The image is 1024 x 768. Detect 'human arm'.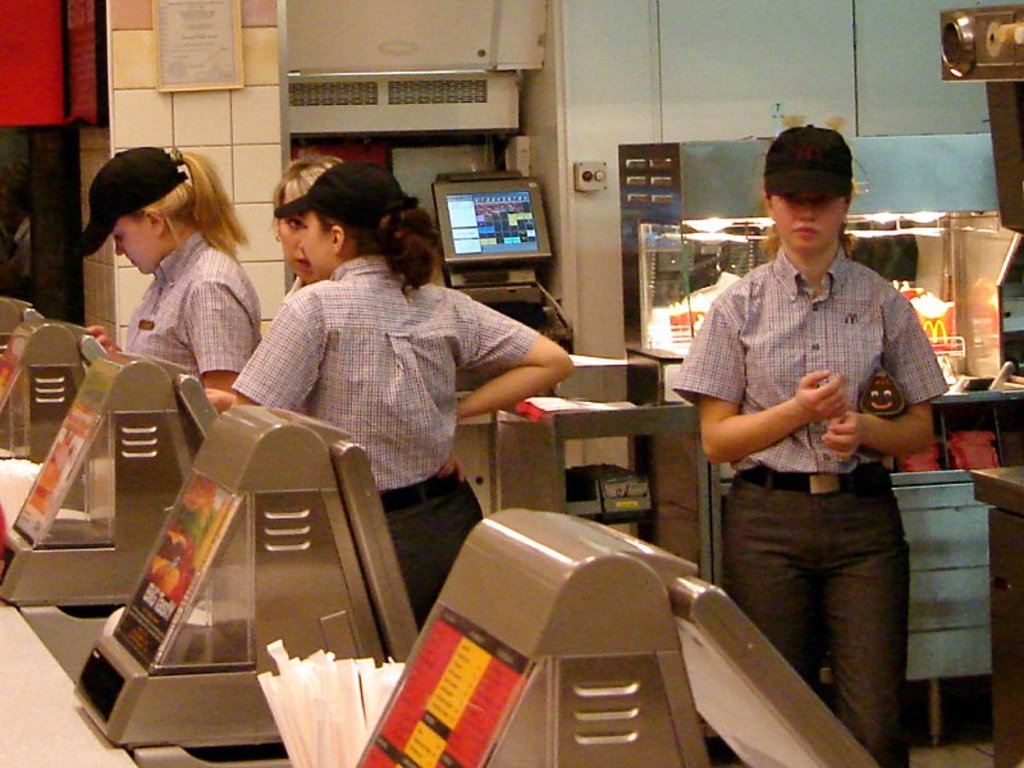
Detection: {"x1": 77, "y1": 319, "x2": 122, "y2": 360}.
